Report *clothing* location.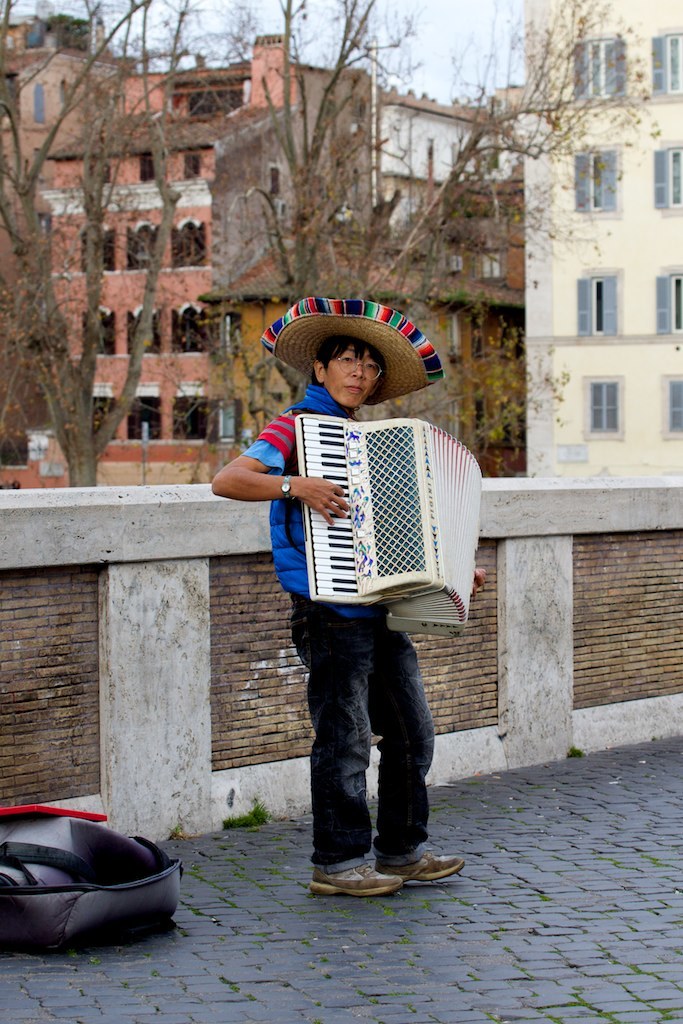
Report: locate(242, 384, 434, 870).
